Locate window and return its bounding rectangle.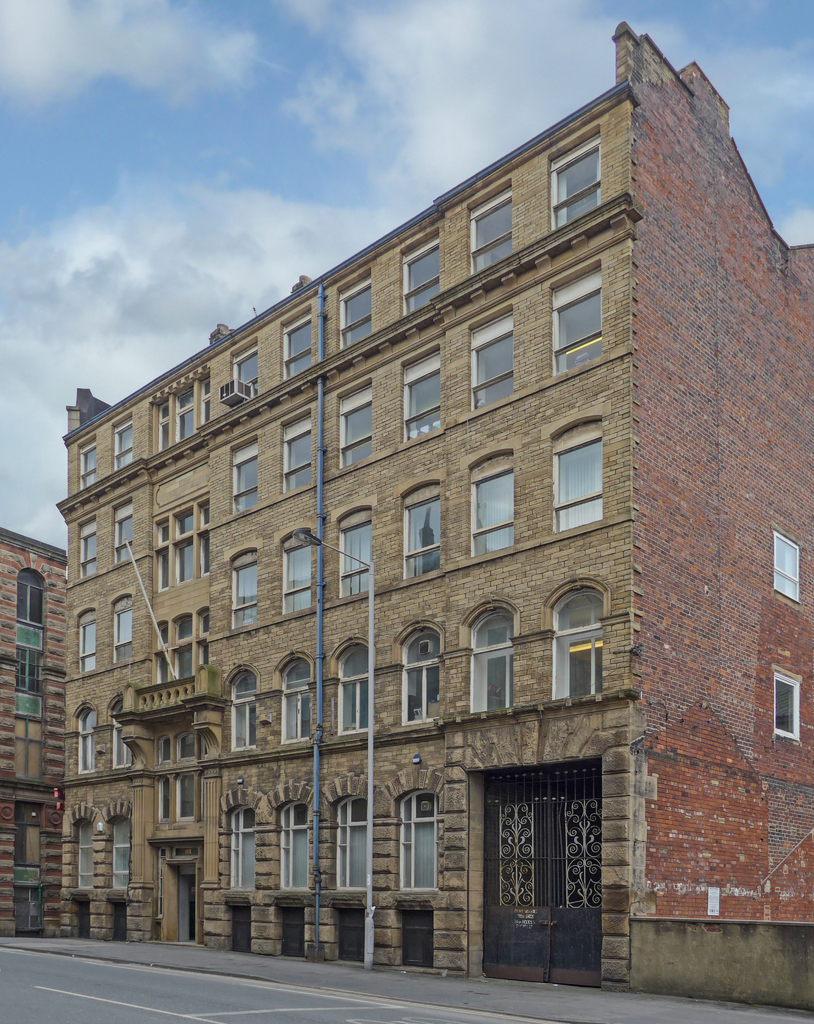
left=145, top=355, right=222, bottom=458.
